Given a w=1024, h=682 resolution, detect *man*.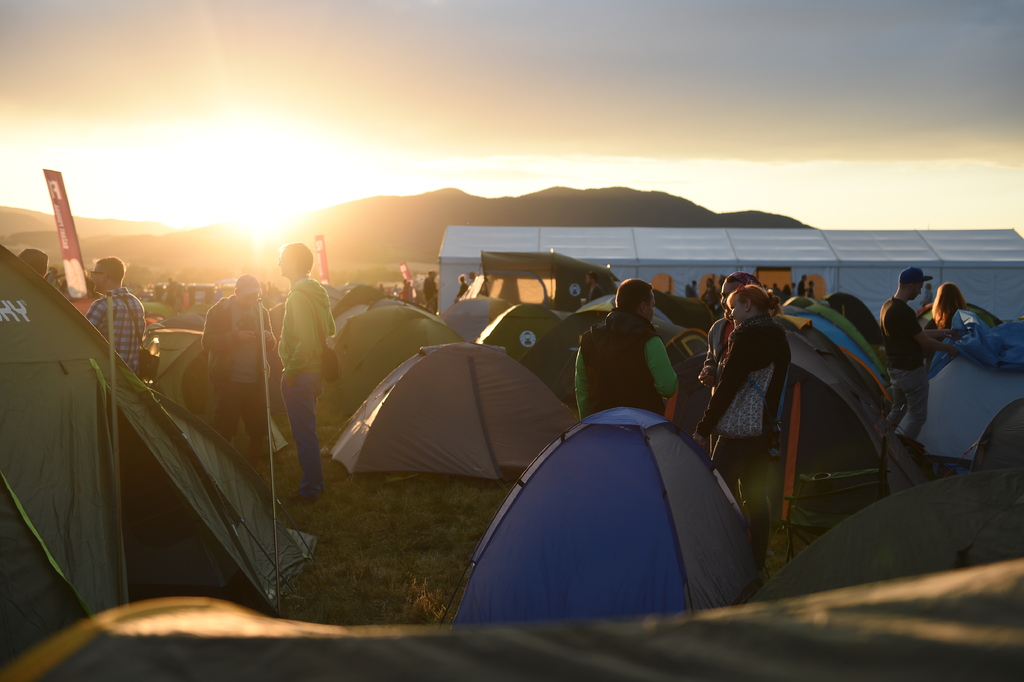
698,270,762,393.
